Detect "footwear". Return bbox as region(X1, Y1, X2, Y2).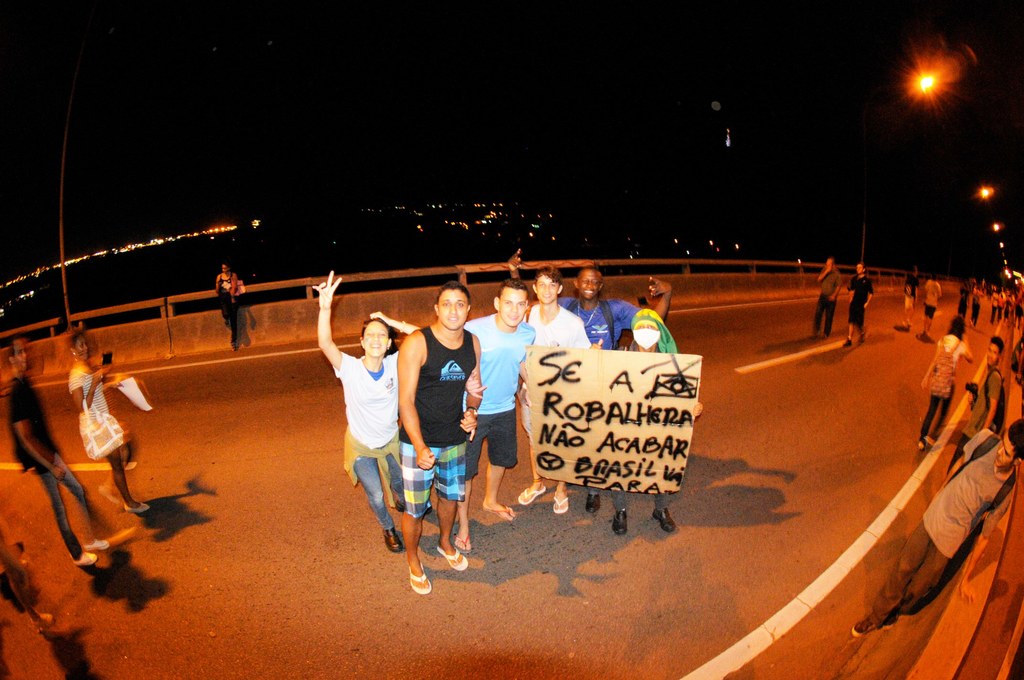
region(840, 337, 852, 352).
